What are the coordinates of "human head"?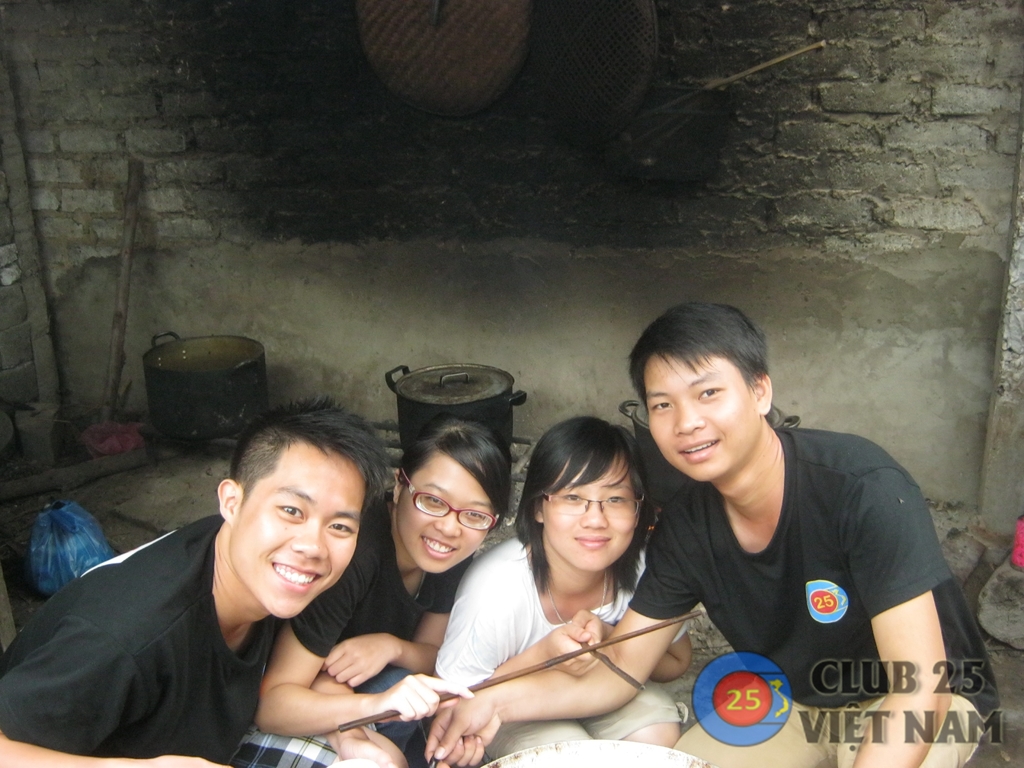
214:401:371:623.
